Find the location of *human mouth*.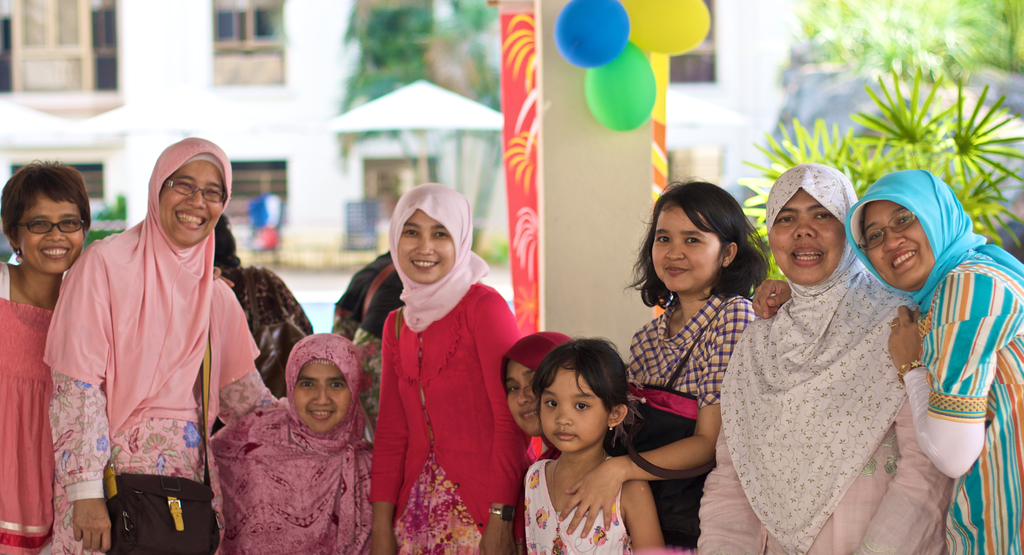
Location: locate(890, 253, 916, 272).
